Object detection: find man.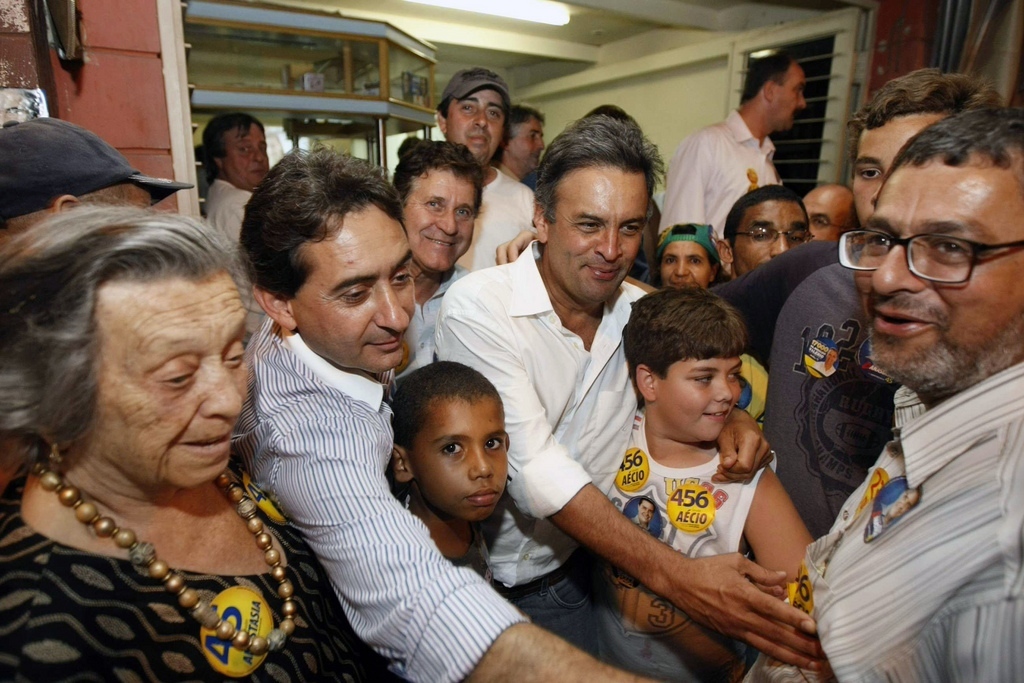
BBox(434, 68, 538, 274).
